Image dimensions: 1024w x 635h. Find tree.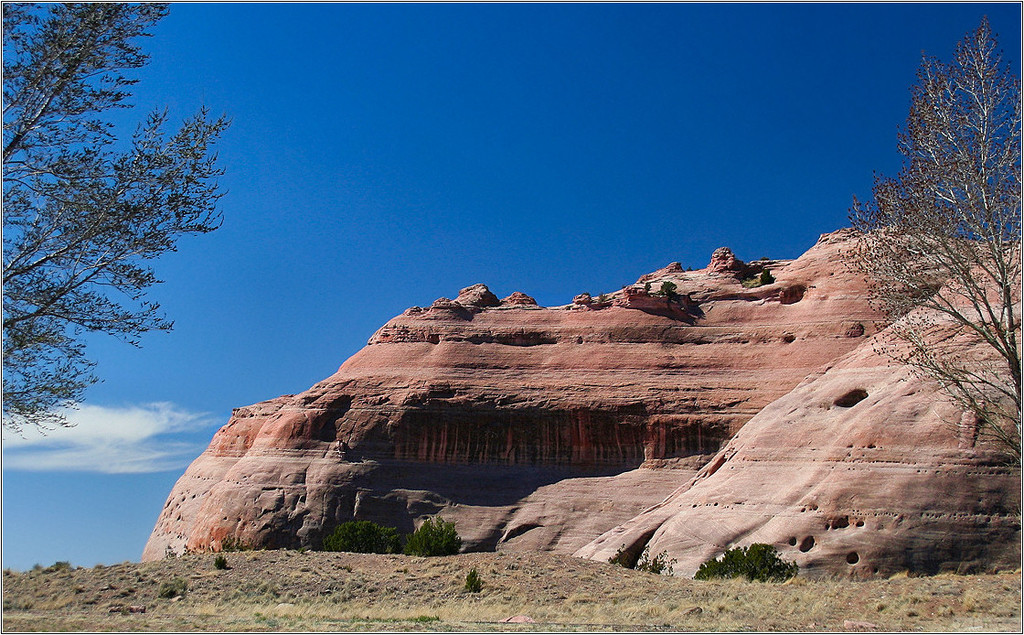
[x1=0, y1=0, x2=236, y2=445].
